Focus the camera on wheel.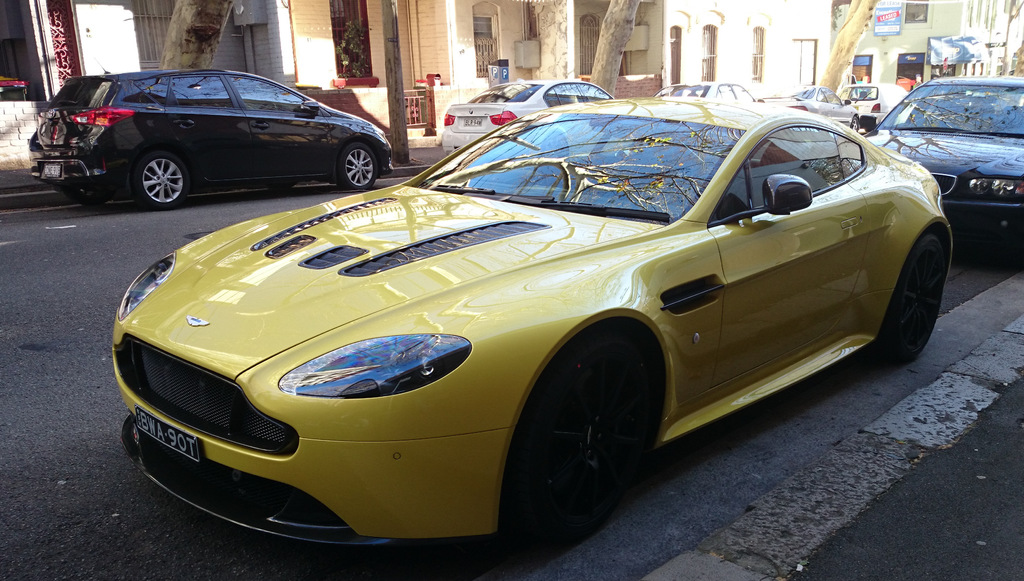
Focus region: BBox(881, 229, 945, 361).
